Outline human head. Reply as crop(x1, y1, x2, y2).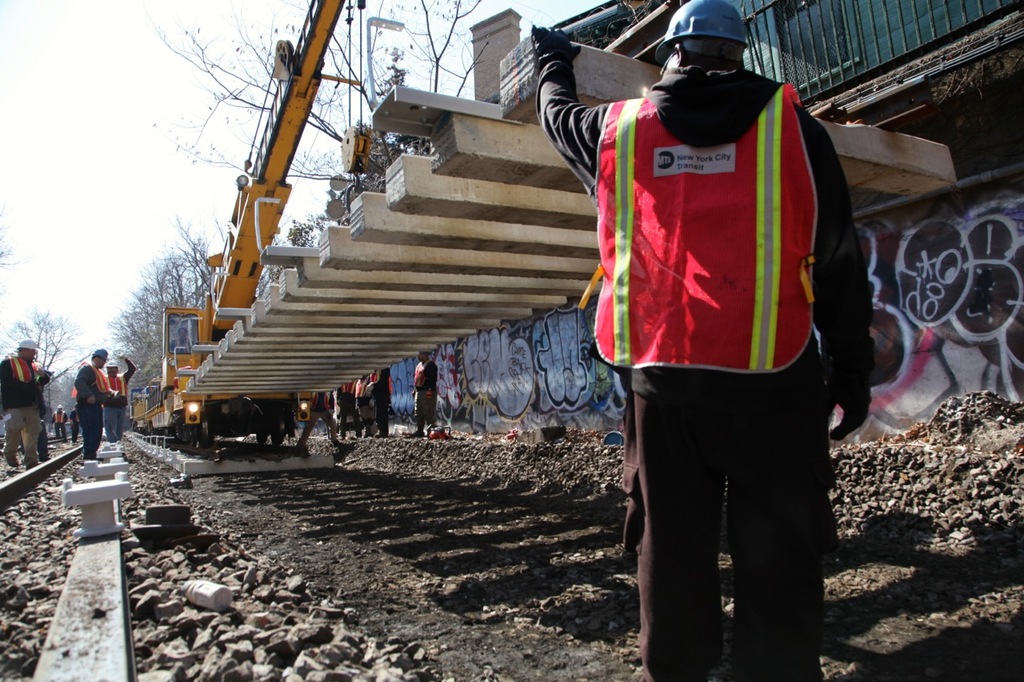
crop(15, 338, 38, 366).
